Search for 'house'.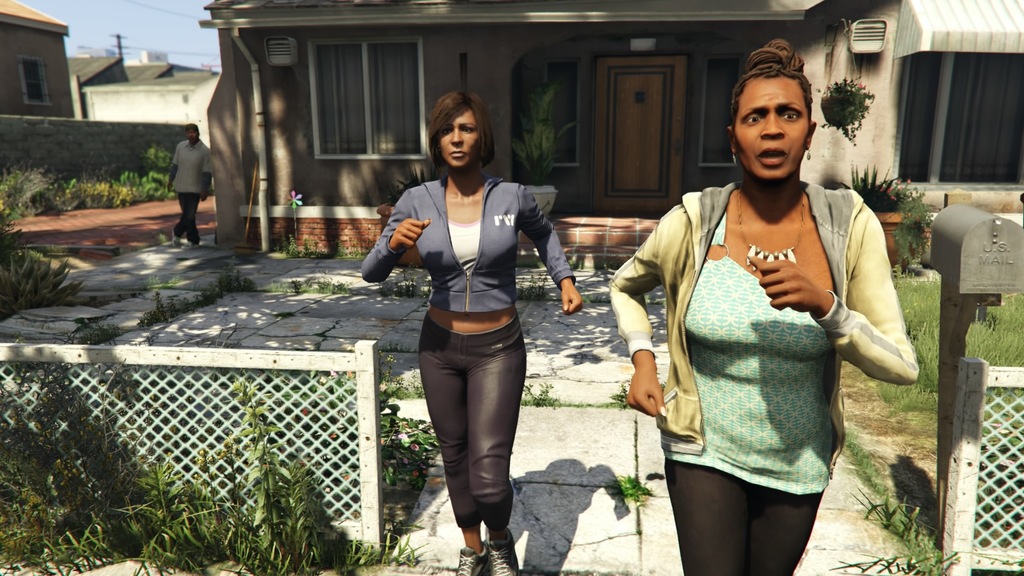
Found at bbox(99, 0, 973, 492).
